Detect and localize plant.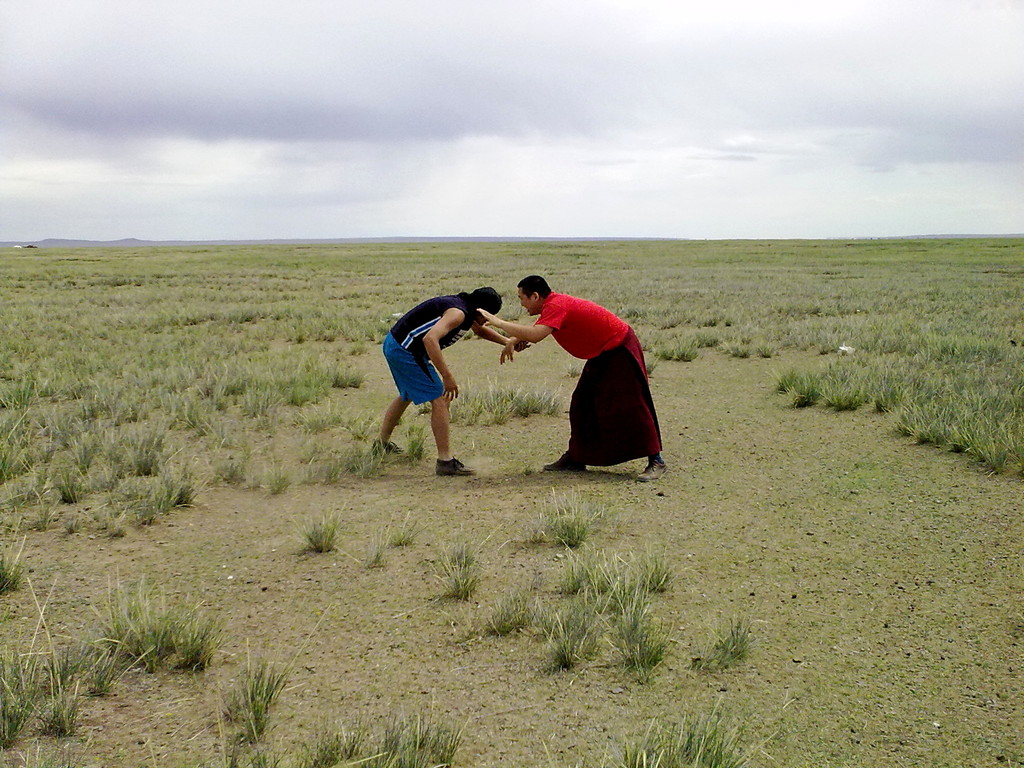
Localized at l=280, t=499, r=346, b=554.
